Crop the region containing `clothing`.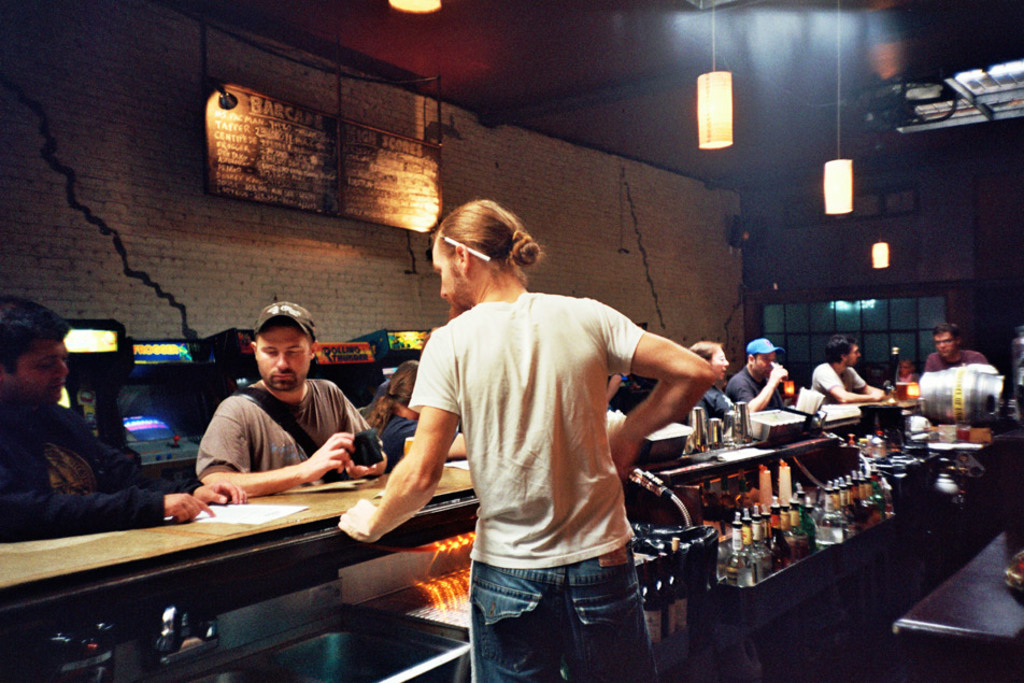
Crop region: {"x1": 189, "y1": 373, "x2": 372, "y2": 478}.
